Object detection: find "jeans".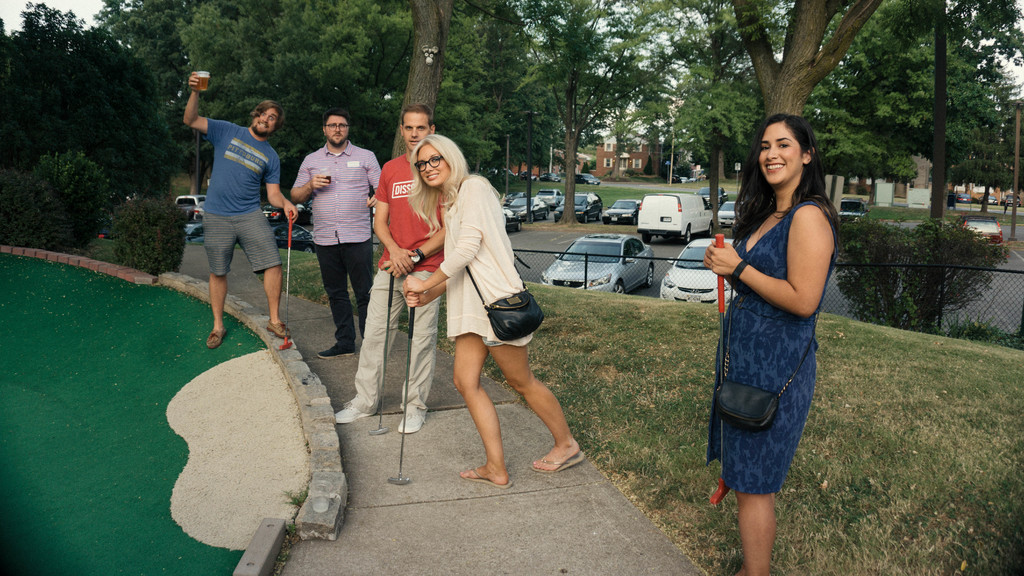
pyautogui.locateOnScreen(313, 236, 374, 348).
